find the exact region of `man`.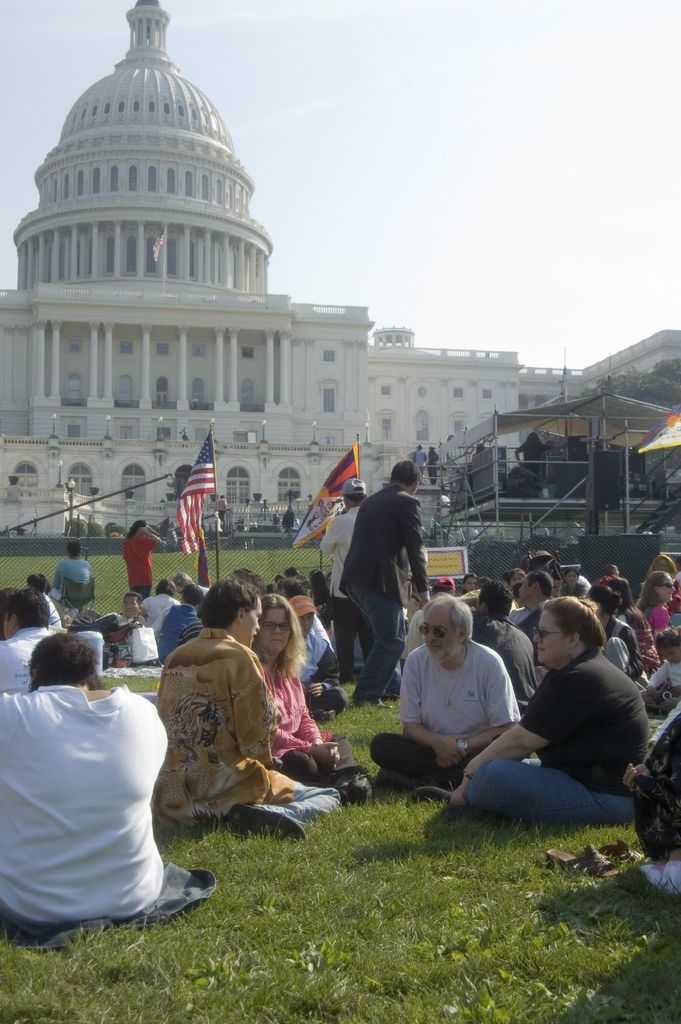
Exact region: Rect(452, 580, 534, 713).
